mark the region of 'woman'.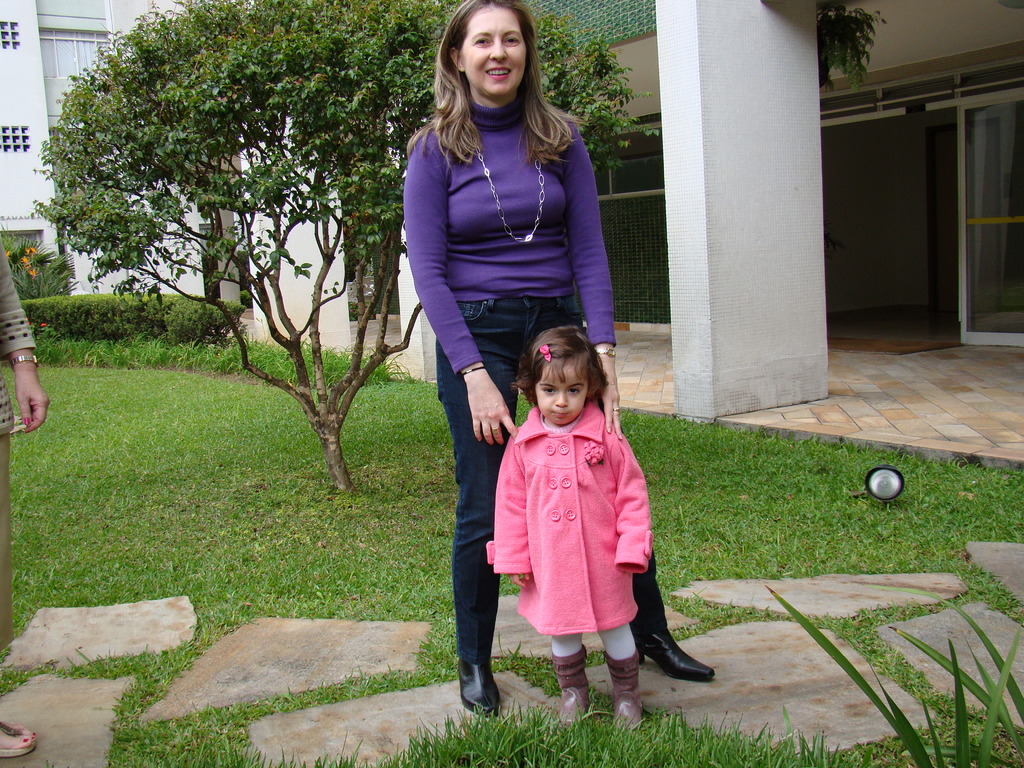
Region: x1=392 y1=0 x2=721 y2=714.
